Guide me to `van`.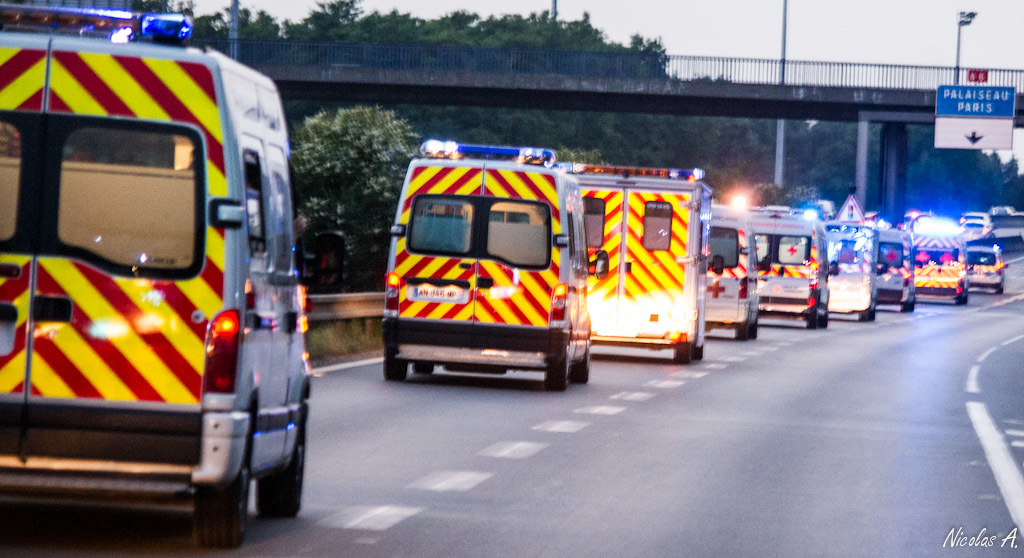
Guidance: (left=968, top=243, right=1008, bottom=292).
